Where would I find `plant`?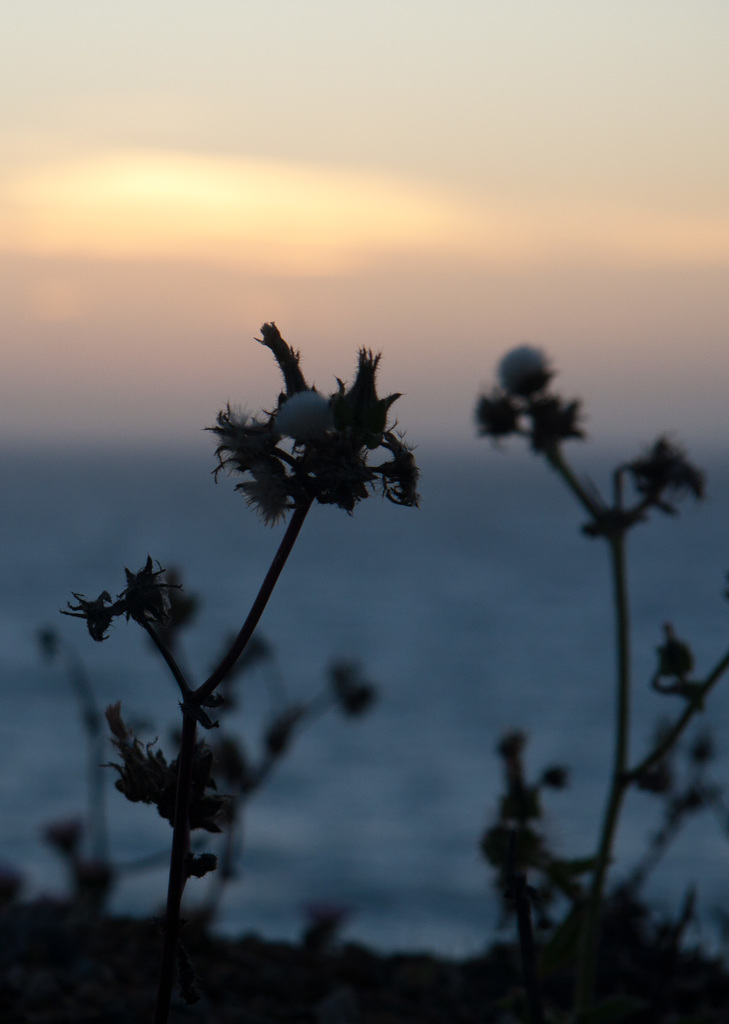
At {"left": 31, "top": 612, "right": 369, "bottom": 941}.
